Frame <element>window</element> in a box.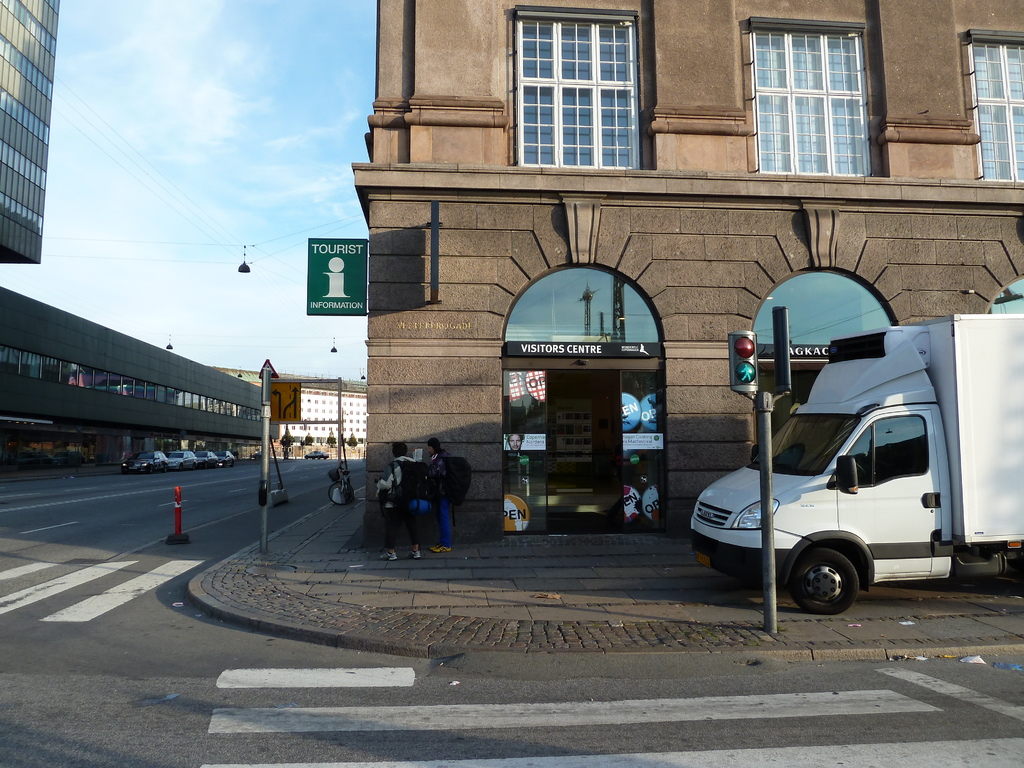
pyautogui.locateOnScreen(726, 216, 931, 446).
